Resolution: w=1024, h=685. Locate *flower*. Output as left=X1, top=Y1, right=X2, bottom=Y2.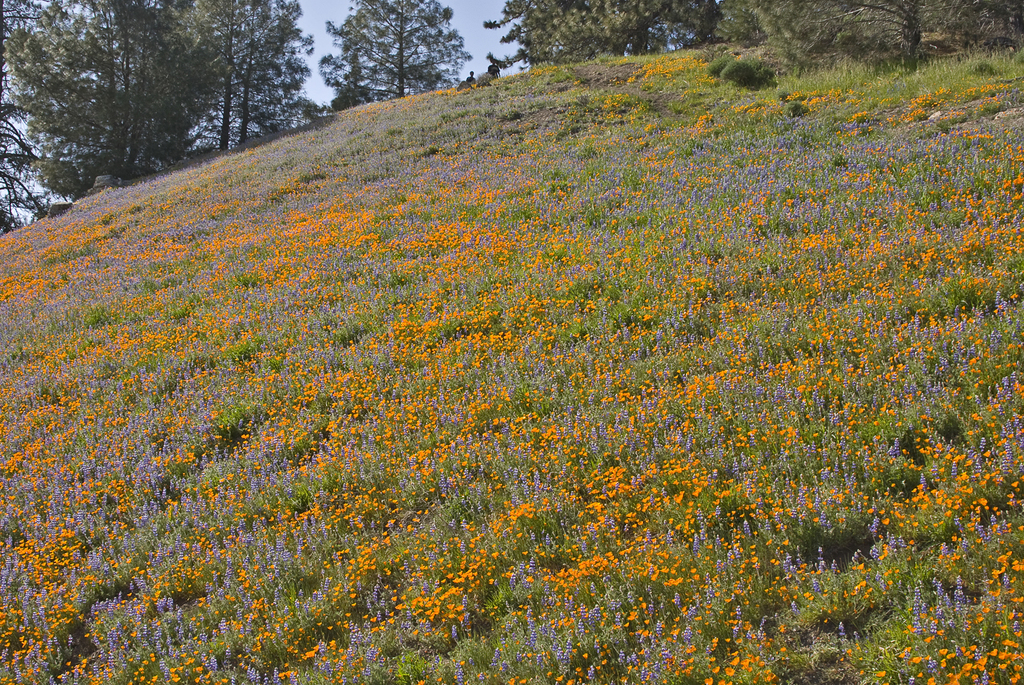
left=306, top=651, right=312, bottom=659.
